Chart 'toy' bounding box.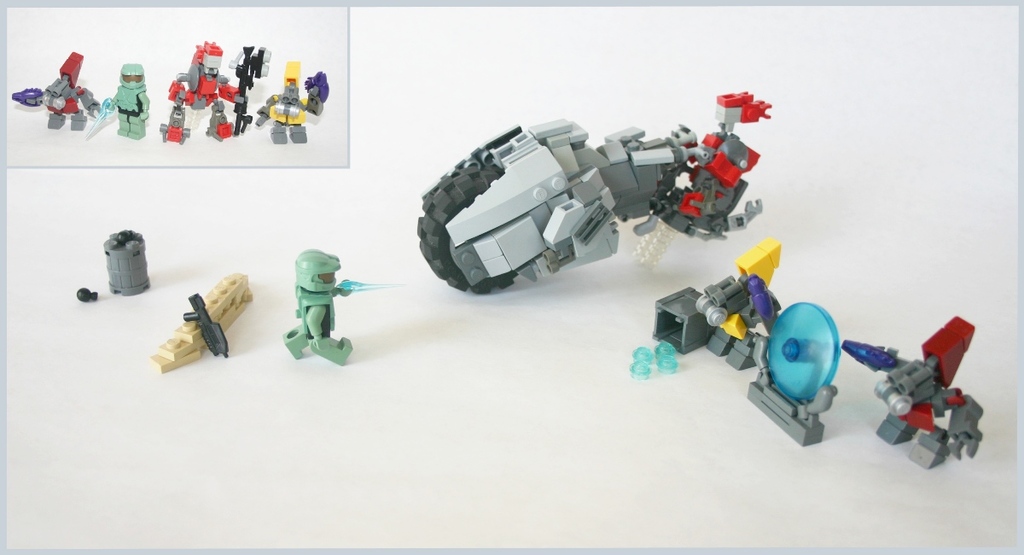
Charted: bbox=[267, 251, 354, 357].
